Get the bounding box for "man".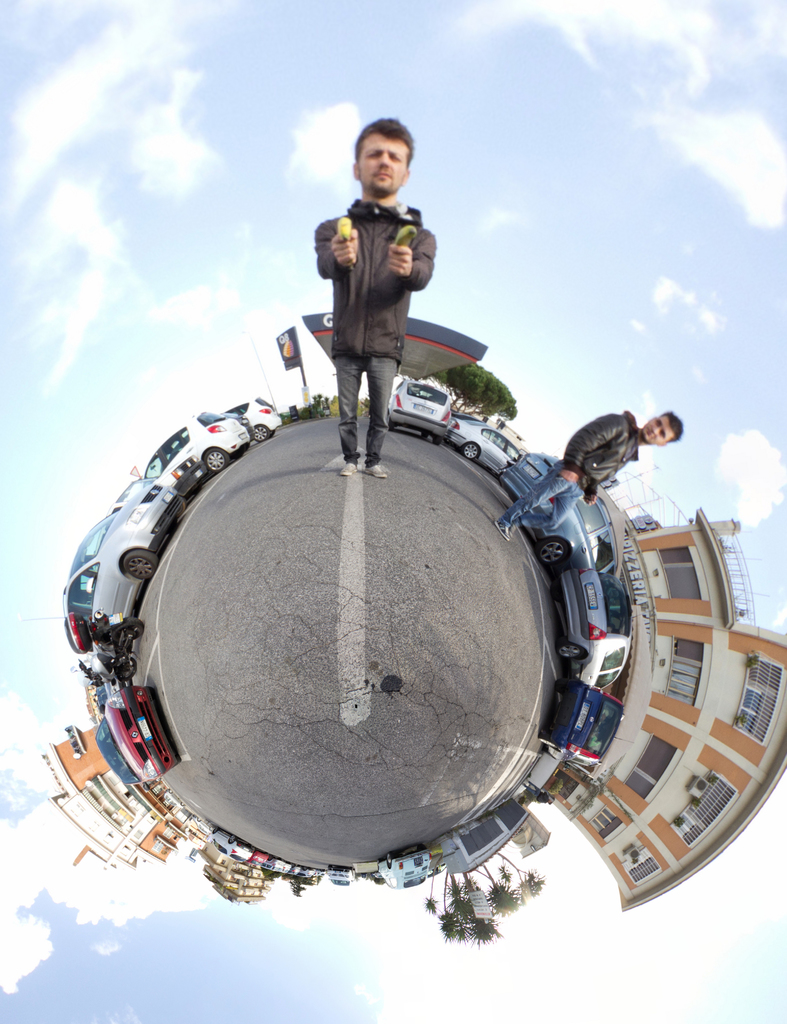
Rect(567, 412, 679, 499).
